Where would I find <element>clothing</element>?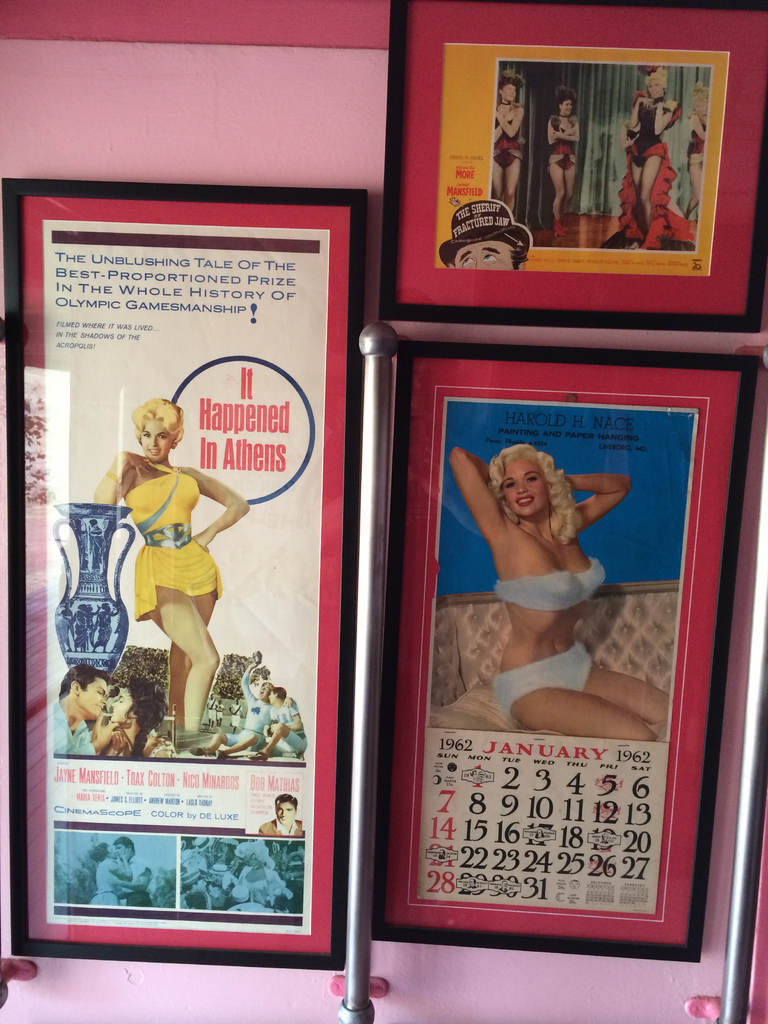
At 125/868/153/910.
